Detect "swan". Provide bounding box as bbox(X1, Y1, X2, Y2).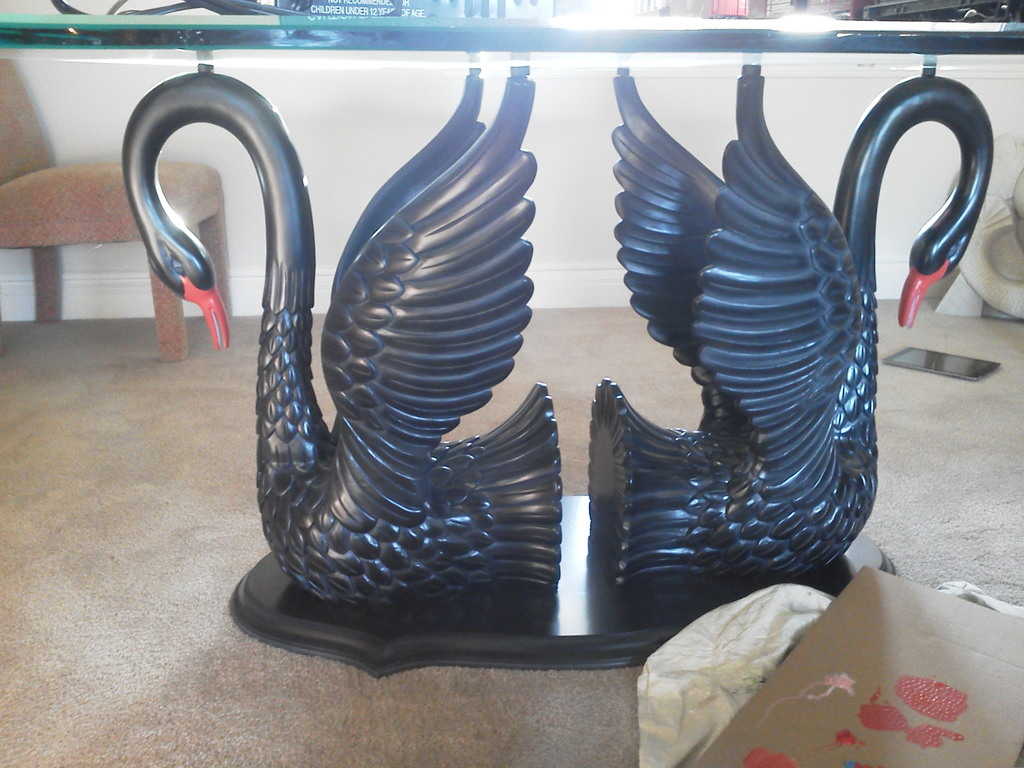
bbox(156, 52, 574, 659).
